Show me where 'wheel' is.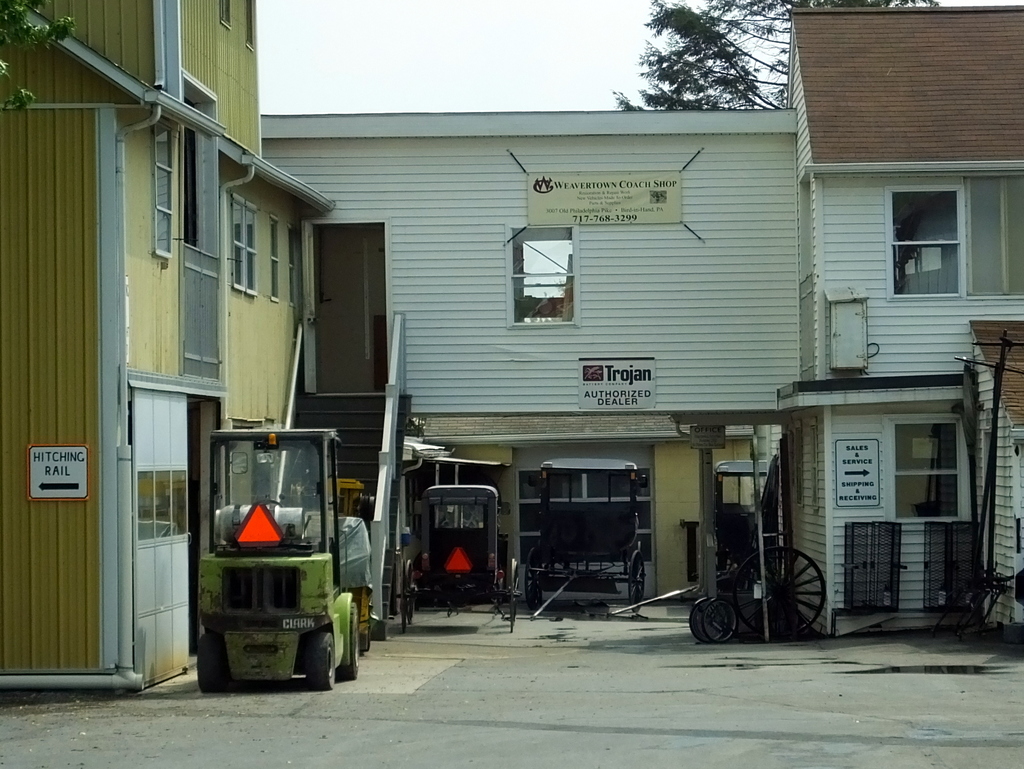
'wheel' is at 255,498,285,507.
